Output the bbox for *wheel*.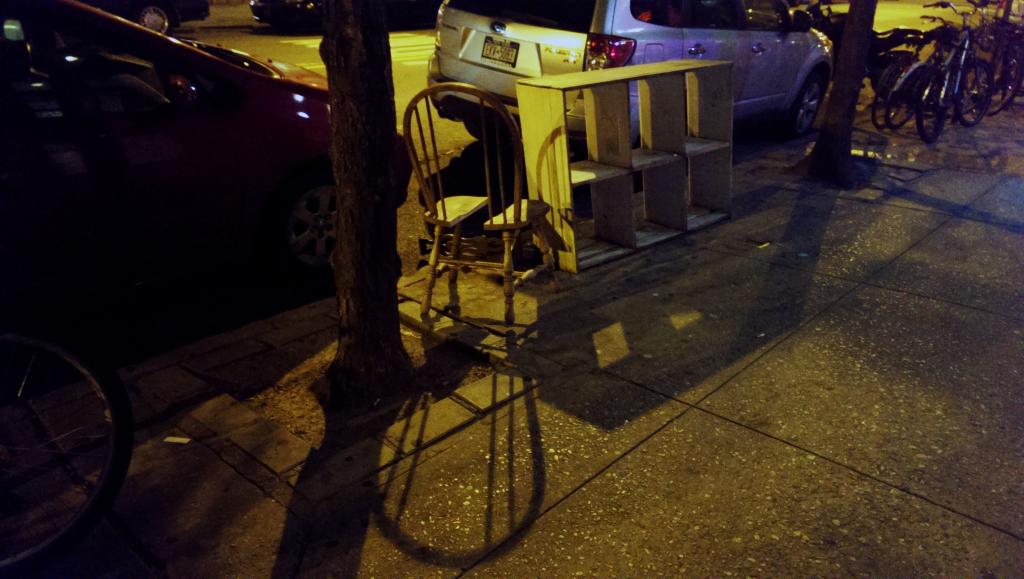
910:65:951:131.
